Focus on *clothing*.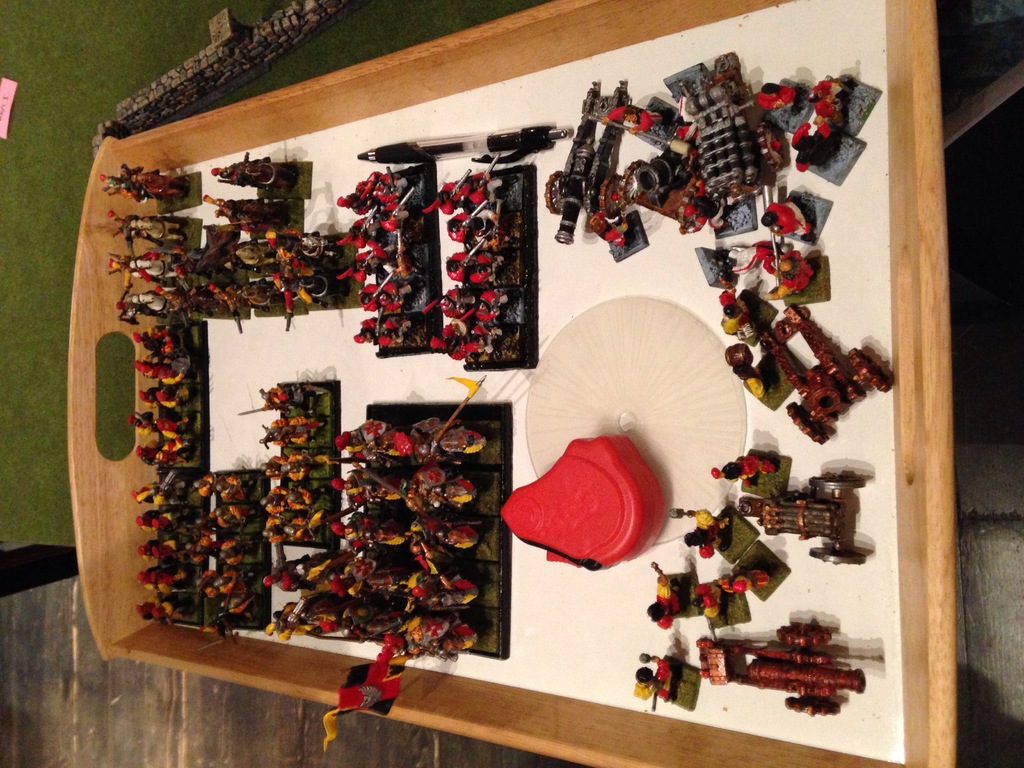
Focused at [156,394,177,410].
